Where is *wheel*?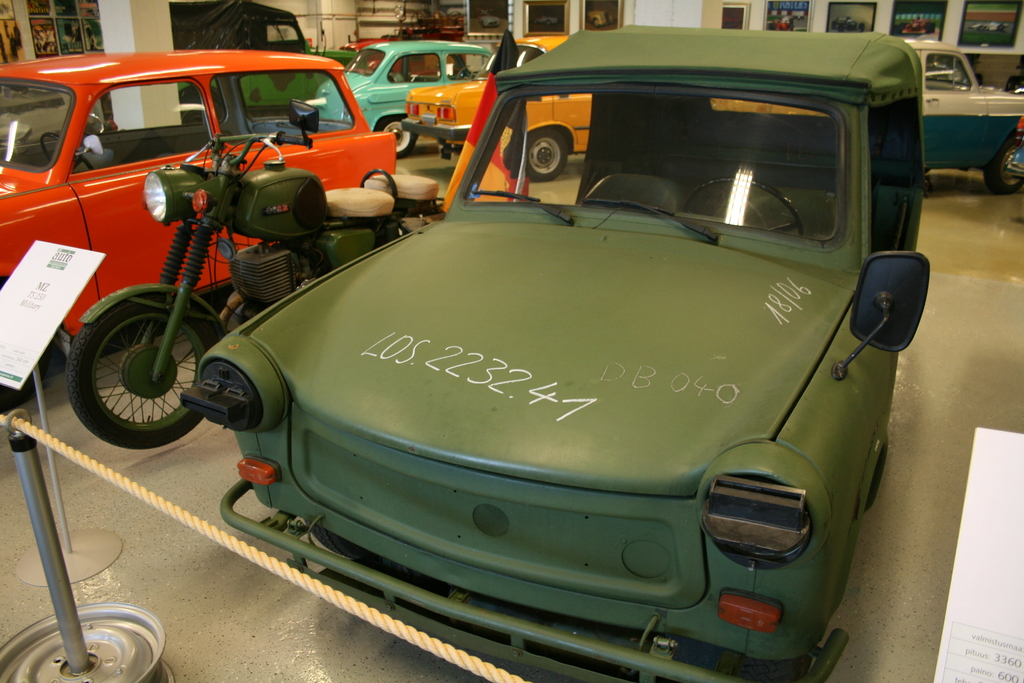
(x1=982, y1=142, x2=1021, y2=193).
